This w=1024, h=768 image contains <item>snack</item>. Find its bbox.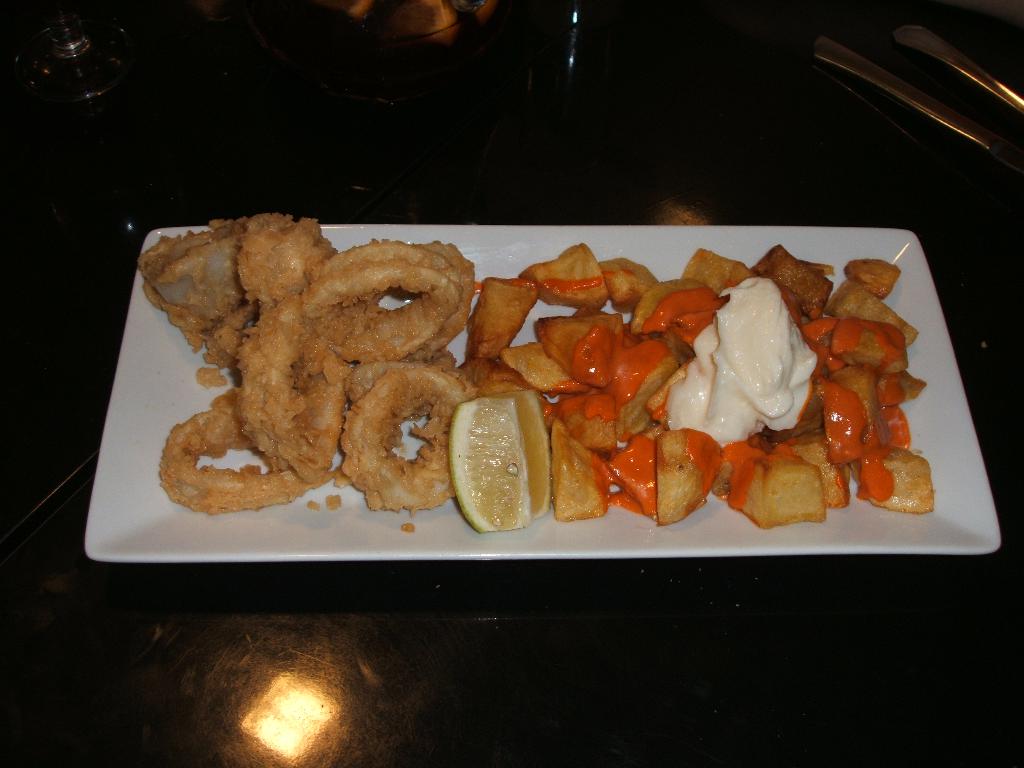
left=147, top=242, right=474, bottom=505.
